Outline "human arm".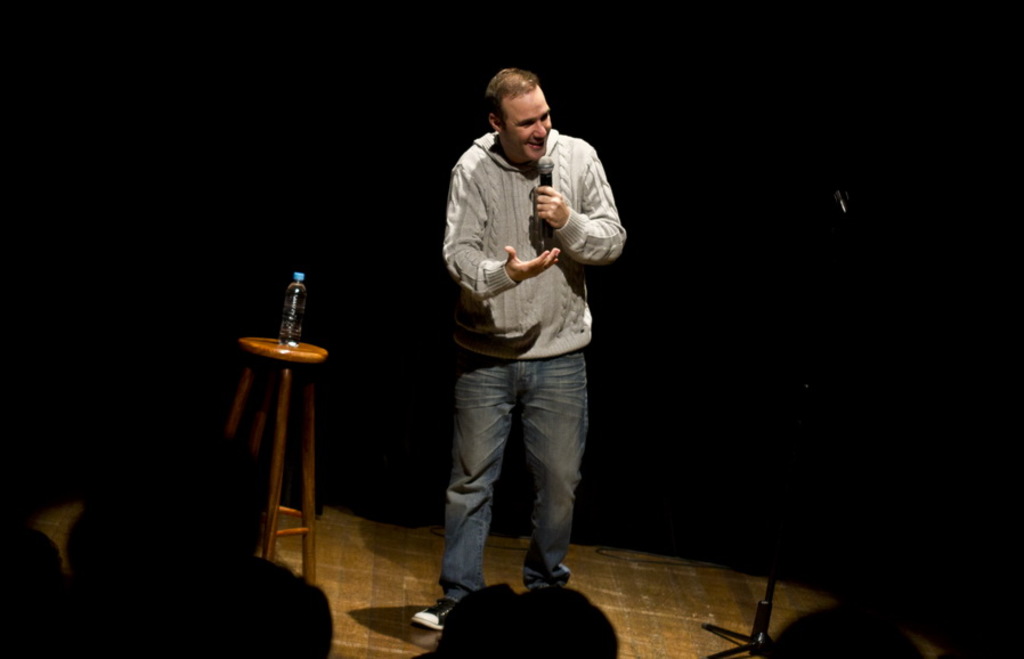
Outline: (x1=529, y1=176, x2=603, y2=268).
